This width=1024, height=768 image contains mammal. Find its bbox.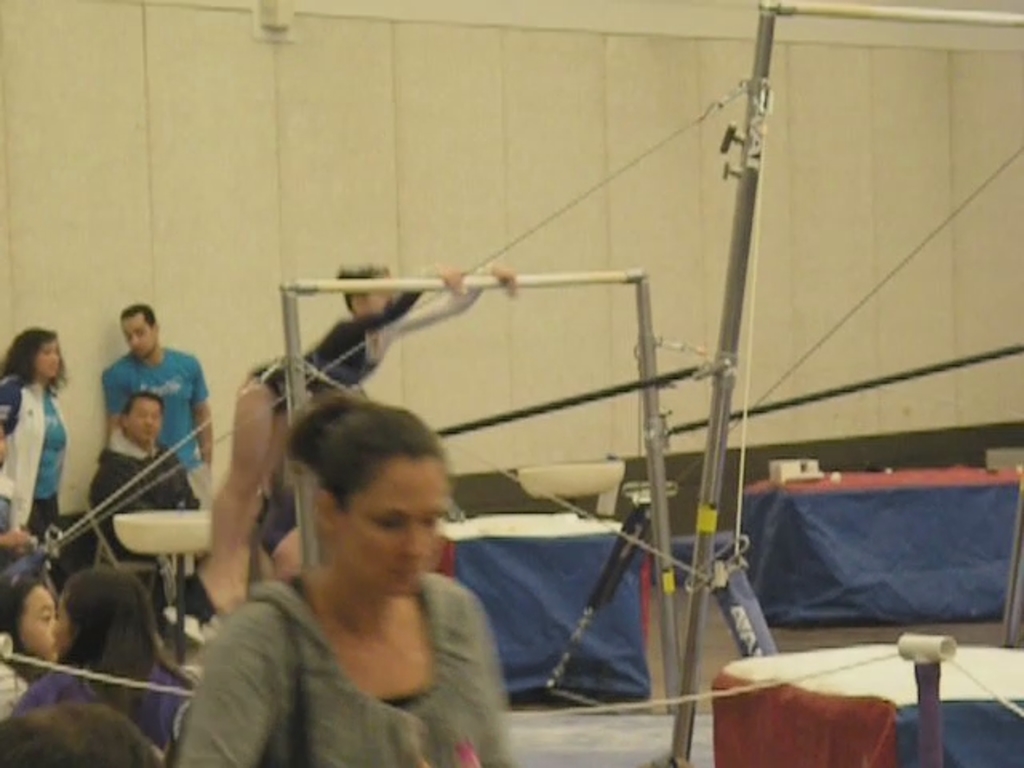
(x1=82, y1=384, x2=198, y2=605).
